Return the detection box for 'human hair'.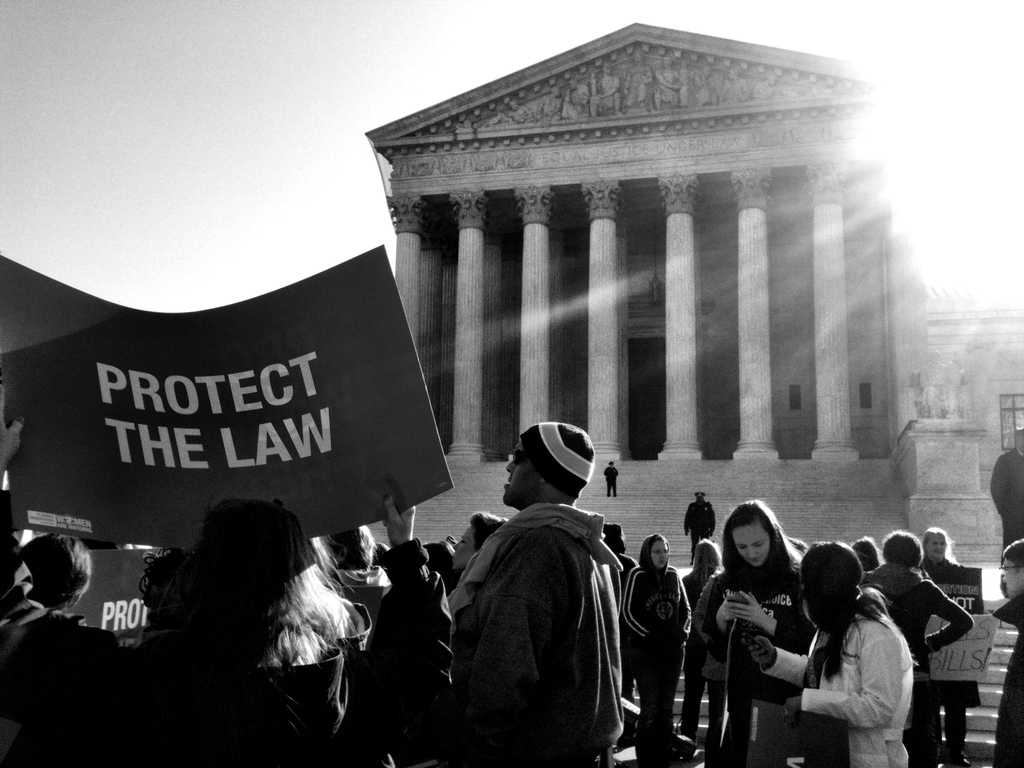
[x1=160, y1=500, x2=362, y2=692].
